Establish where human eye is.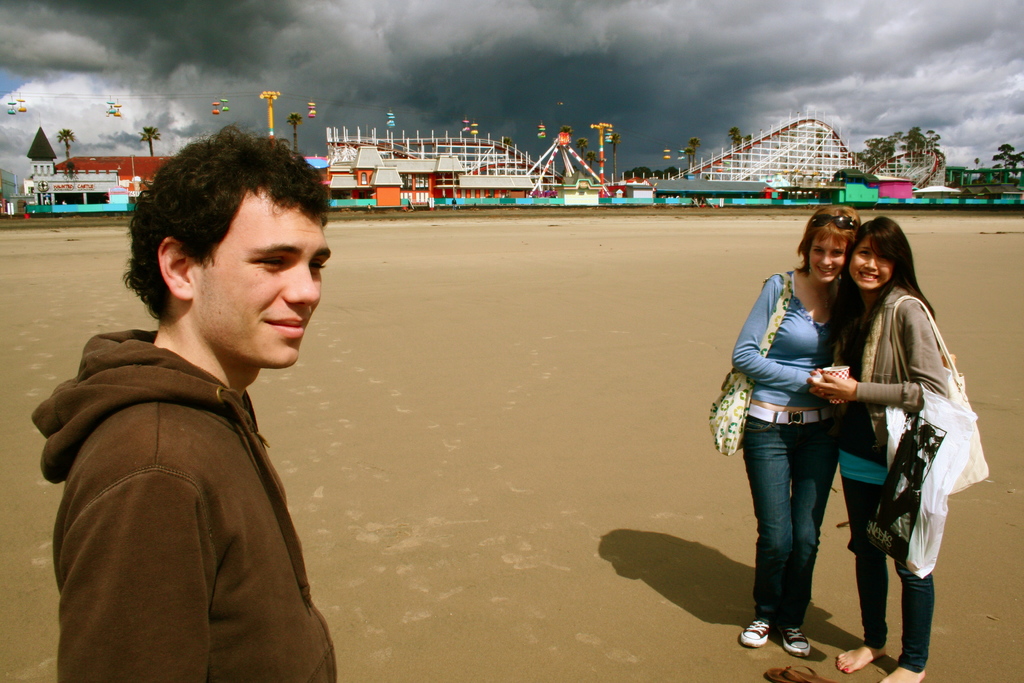
Established at [left=829, top=247, right=844, bottom=258].
